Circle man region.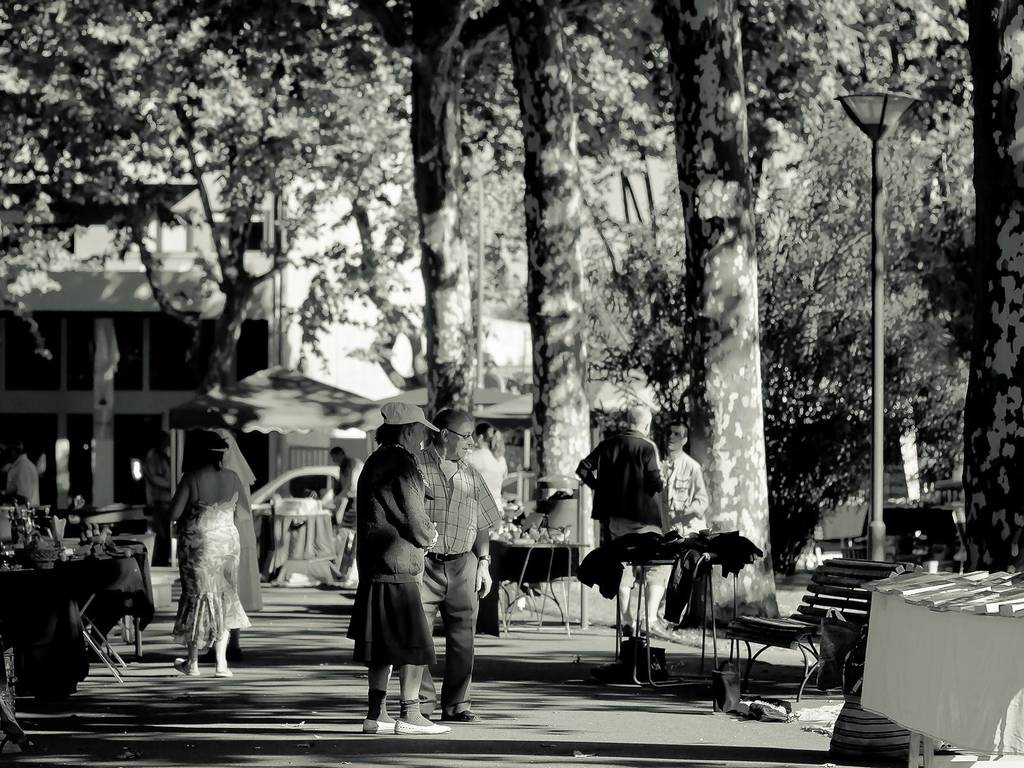
Region: pyautogui.locateOnScreen(318, 434, 365, 532).
